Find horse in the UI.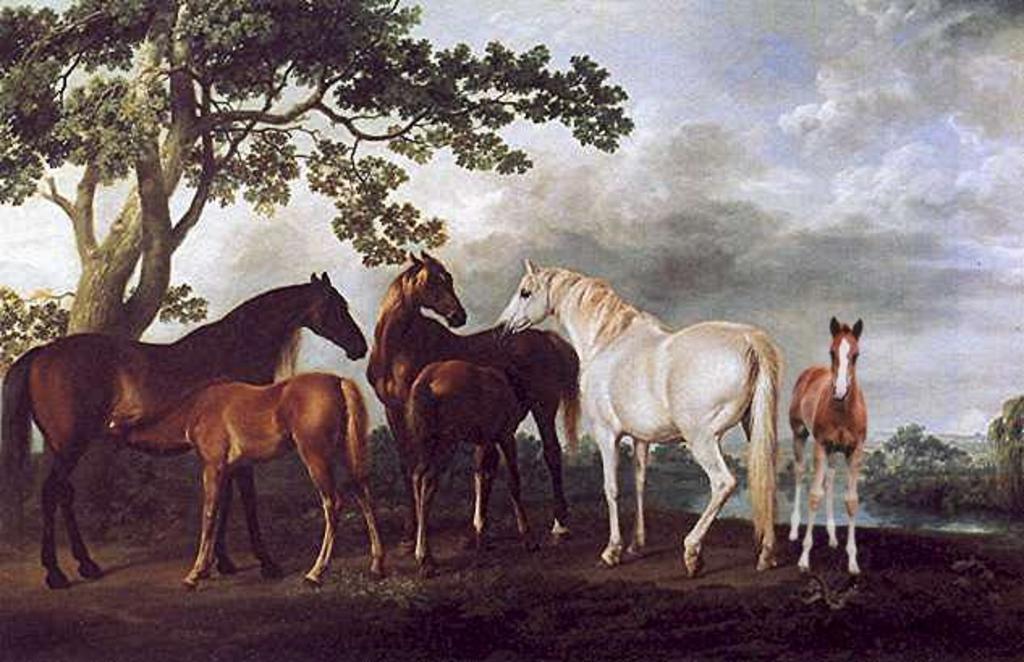
UI element at box(108, 371, 369, 583).
